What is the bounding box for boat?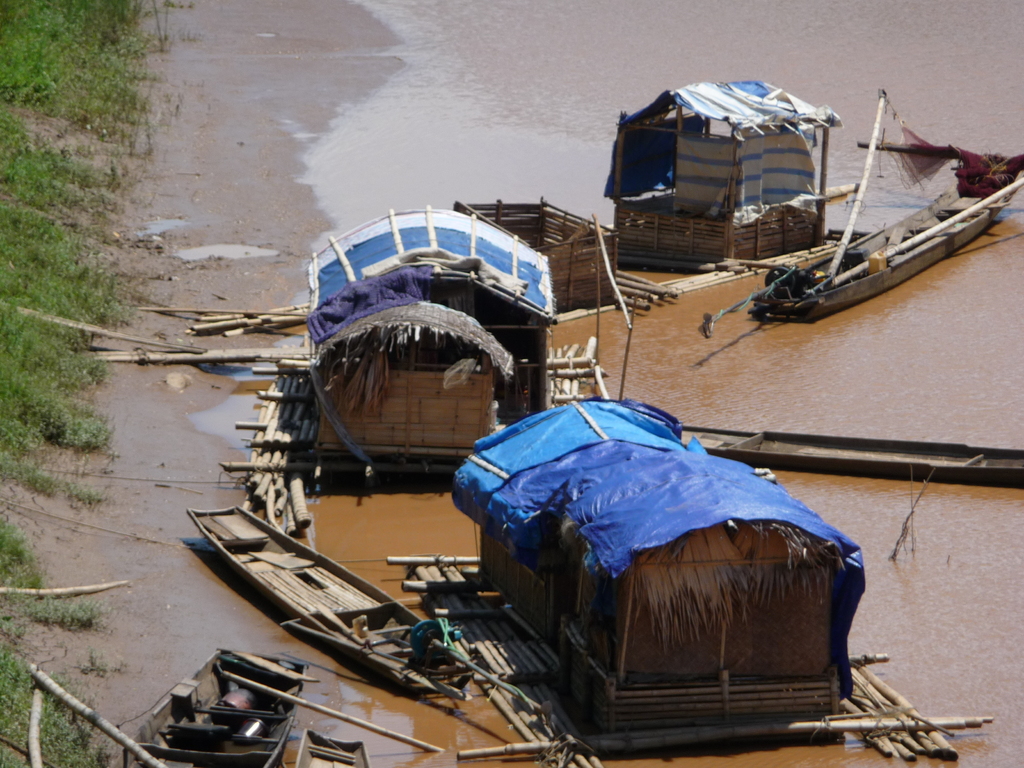
x1=381 y1=400 x2=981 y2=767.
